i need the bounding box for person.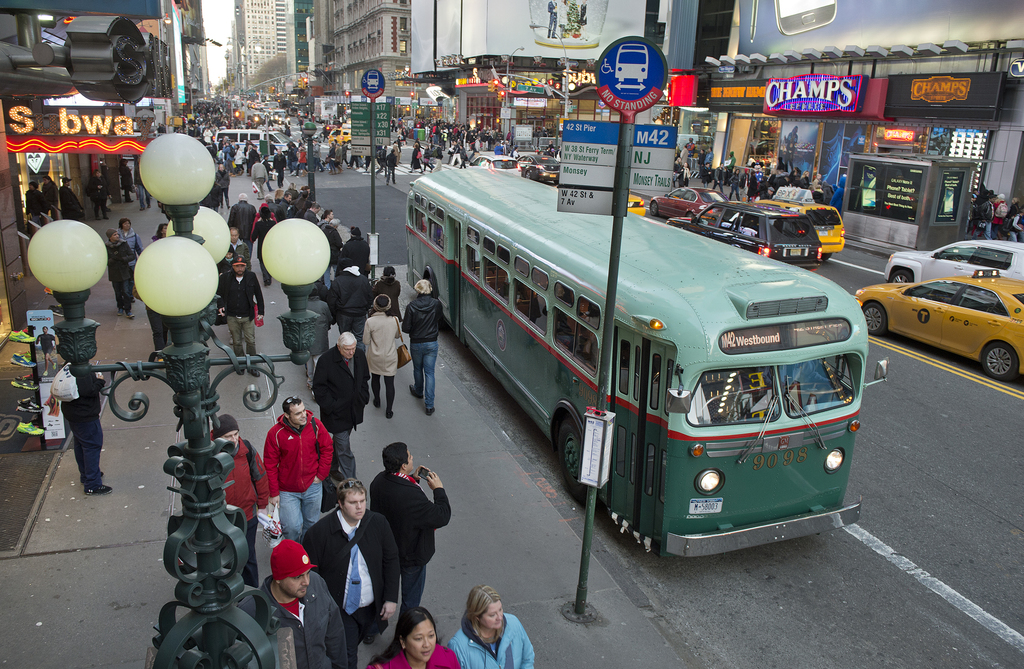
Here it is: locate(326, 255, 372, 349).
